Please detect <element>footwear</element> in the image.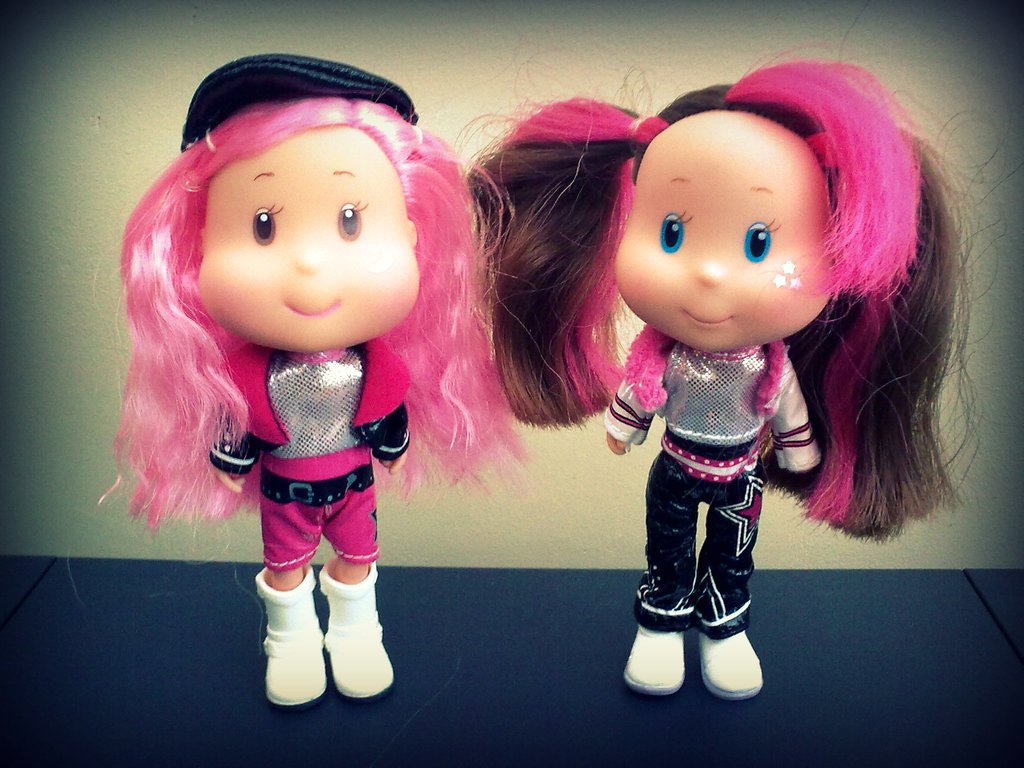
[x1=696, y1=631, x2=761, y2=700].
